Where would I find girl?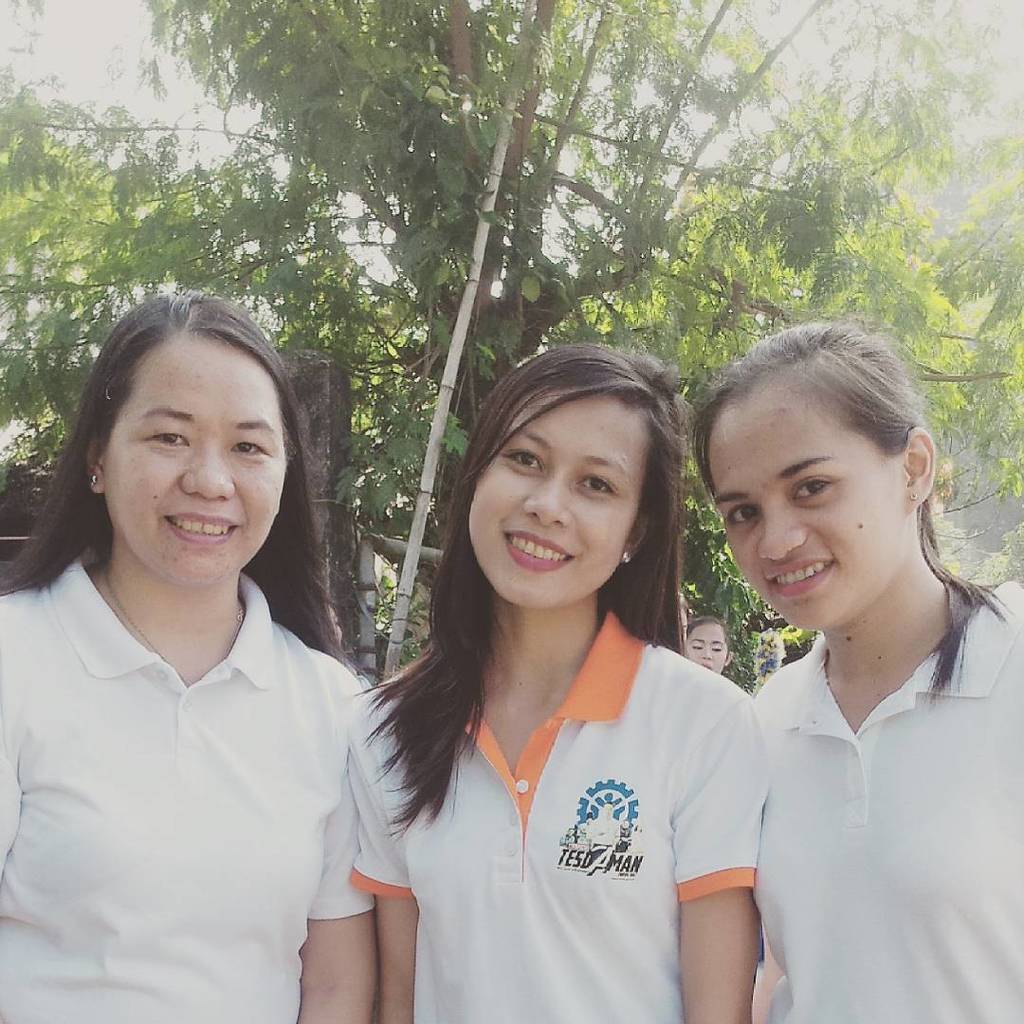
At {"x1": 674, "y1": 608, "x2": 735, "y2": 673}.
